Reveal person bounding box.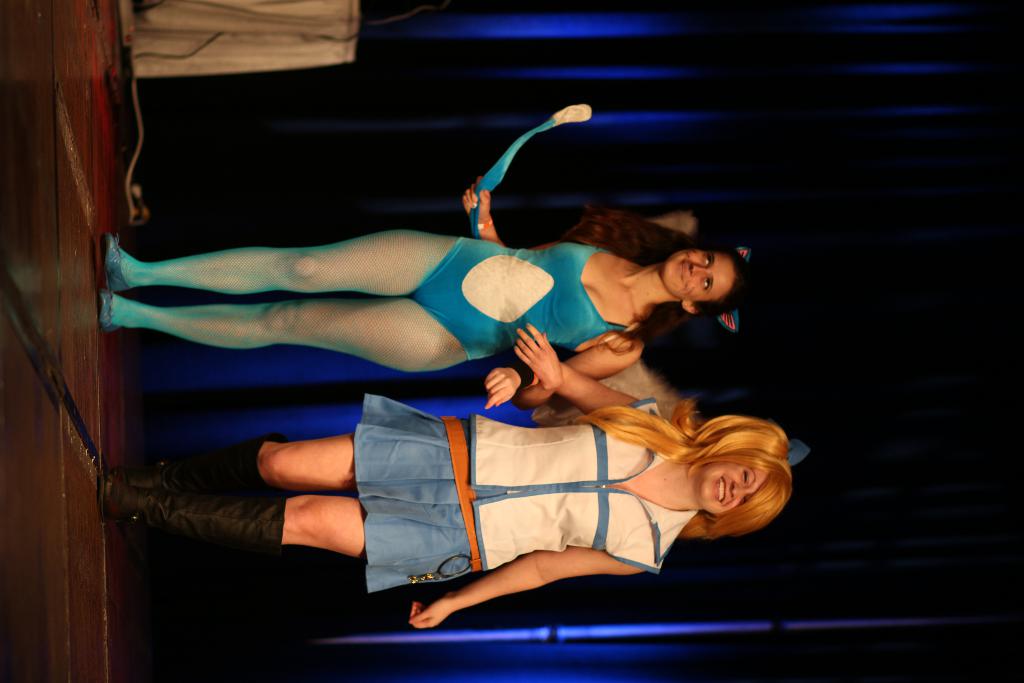
Revealed: region(97, 177, 750, 411).
